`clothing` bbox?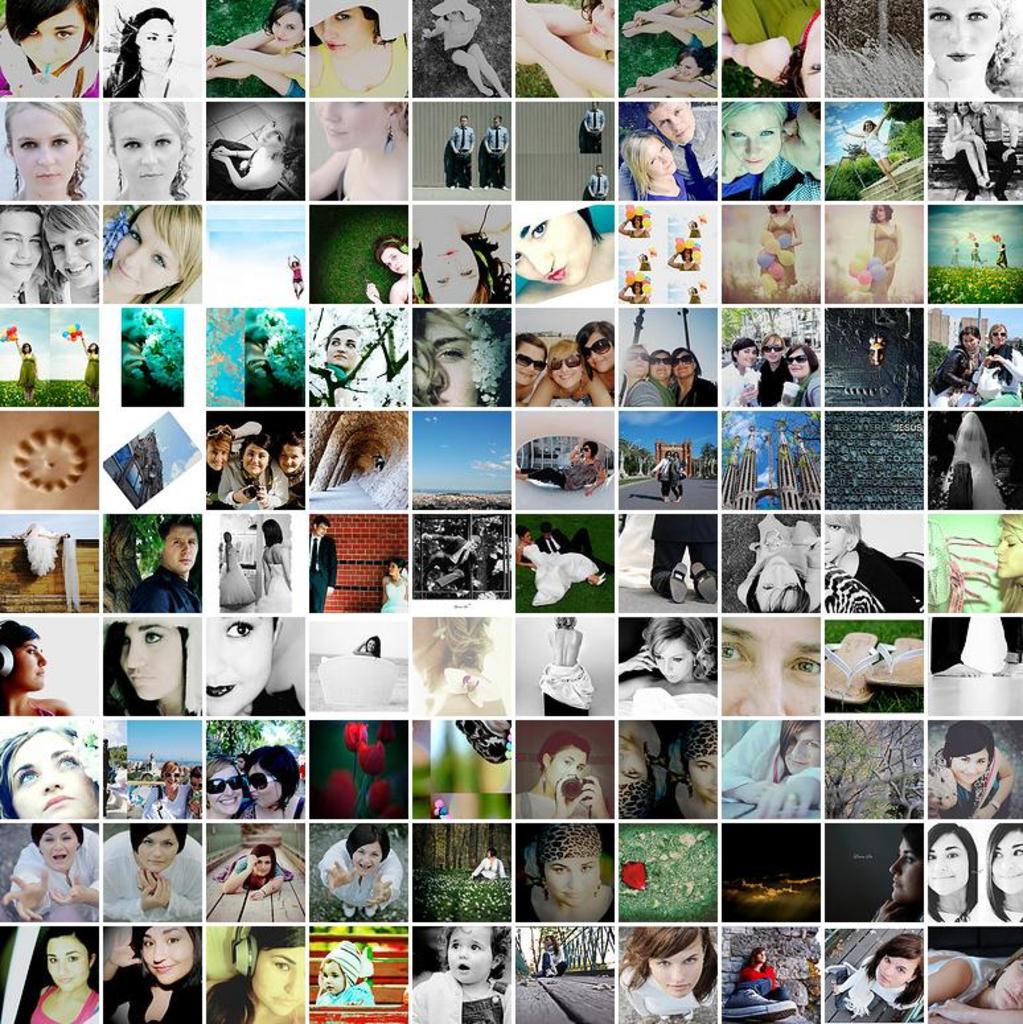
928, 613, 969, 673
